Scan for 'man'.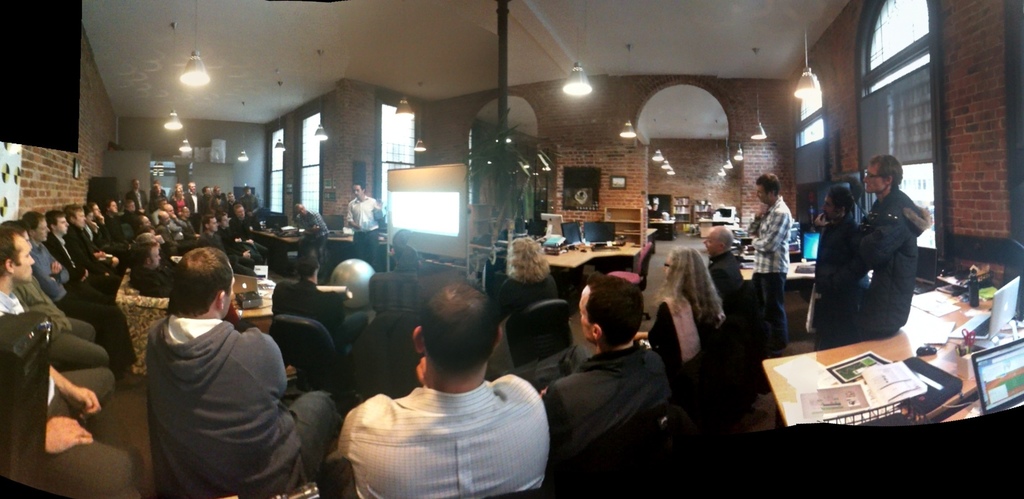
Scan result: <box>812,188,867,305</box>.
